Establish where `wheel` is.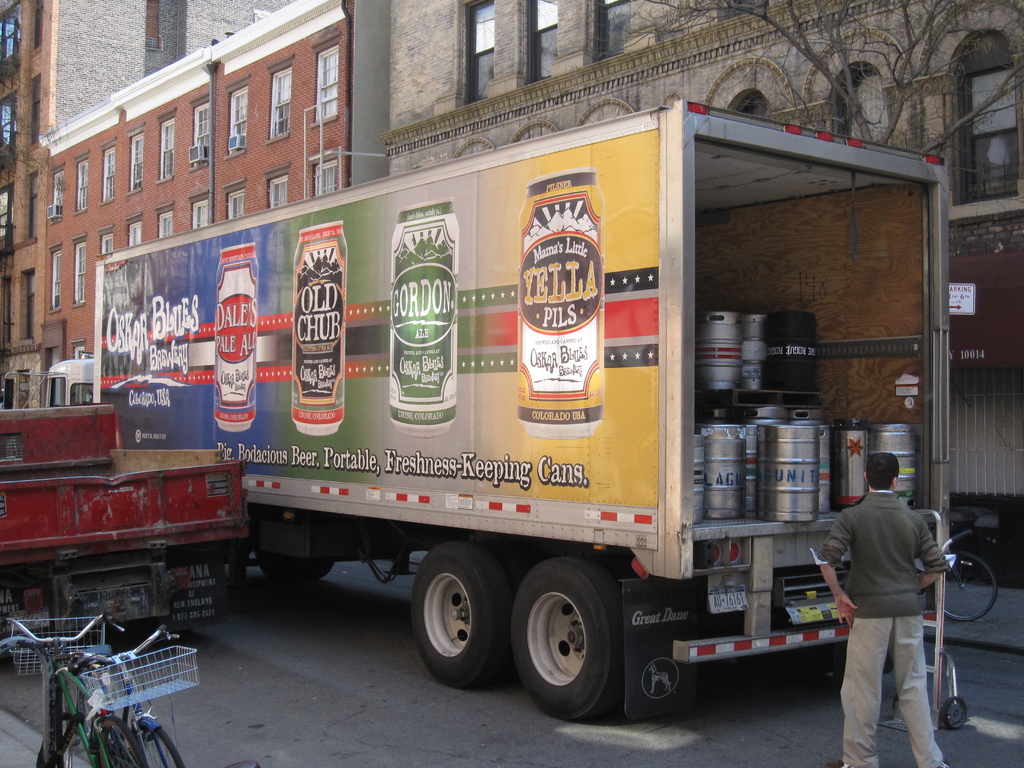
Established at bbox=[128, 712, 188, 767].
